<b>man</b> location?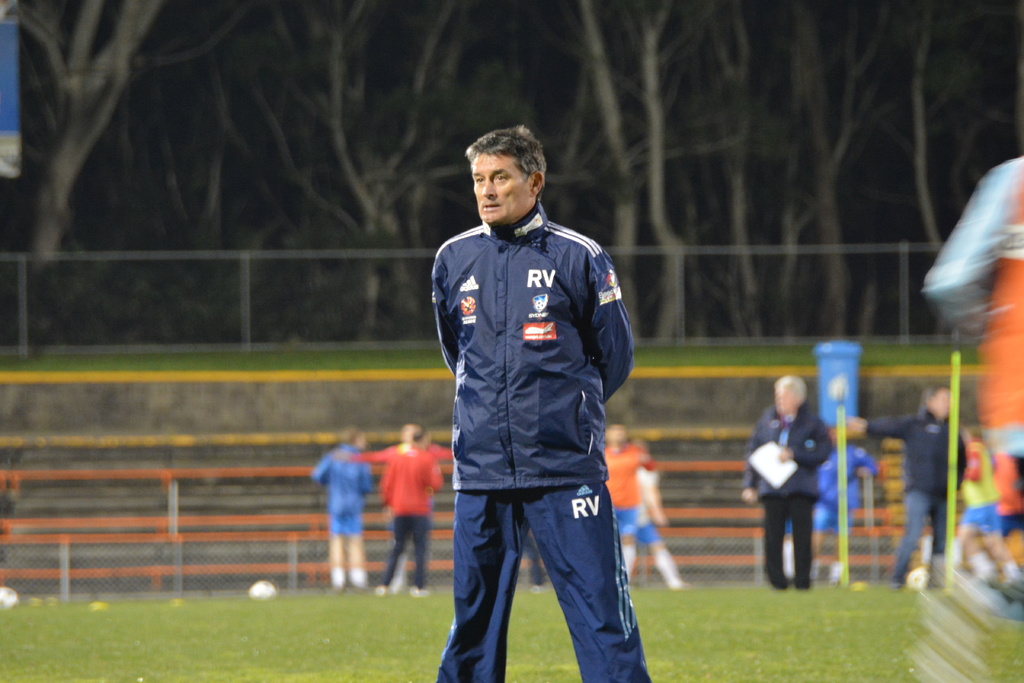
box(847, 372, 973, 585)
